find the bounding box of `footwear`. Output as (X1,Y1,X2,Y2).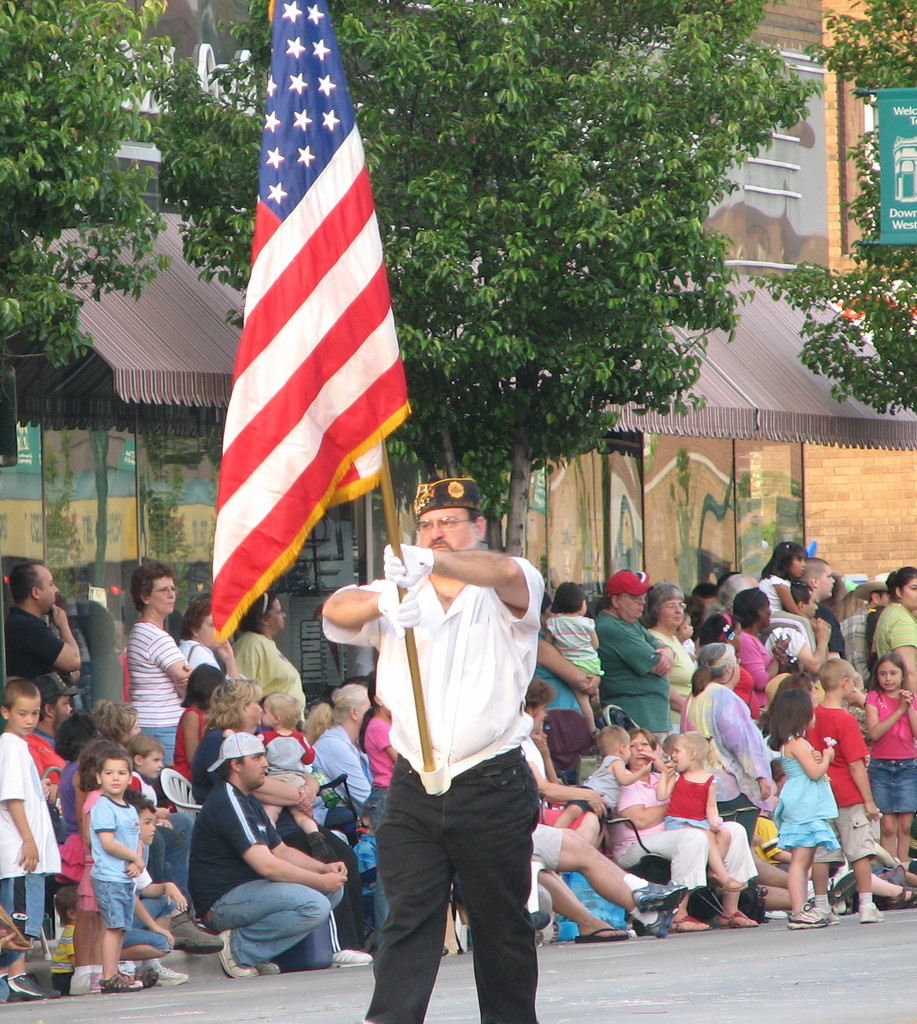
(1,966,60,1001).
